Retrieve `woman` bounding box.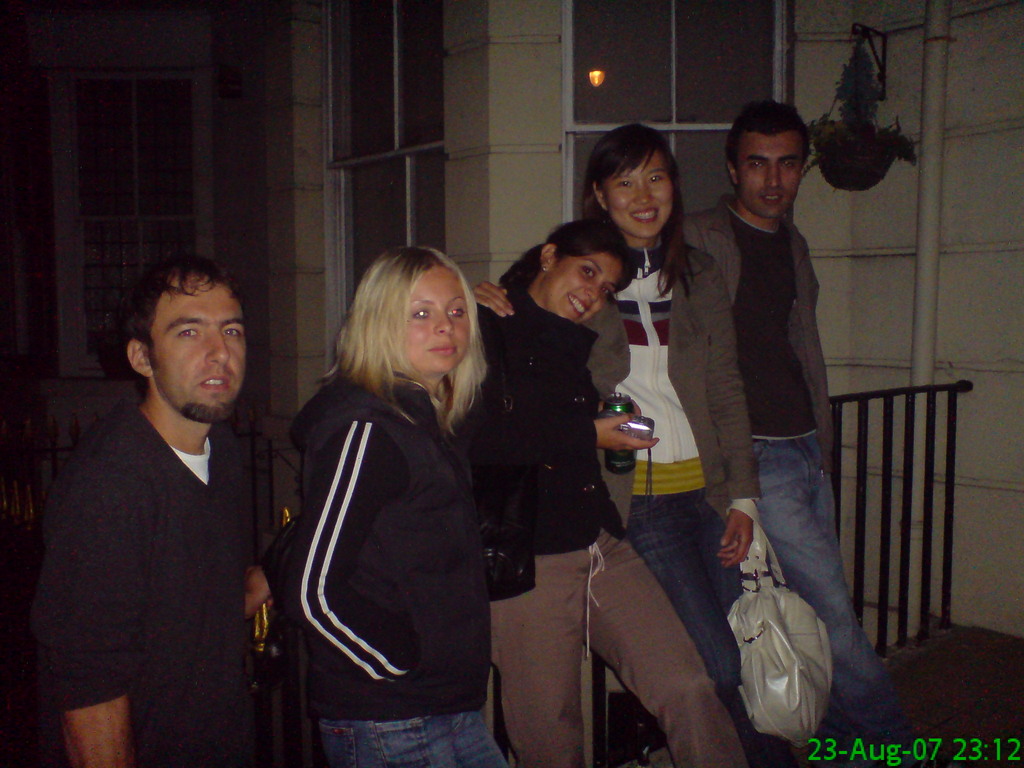
Bounding box: bbox=[460, 218, 752, 767].
